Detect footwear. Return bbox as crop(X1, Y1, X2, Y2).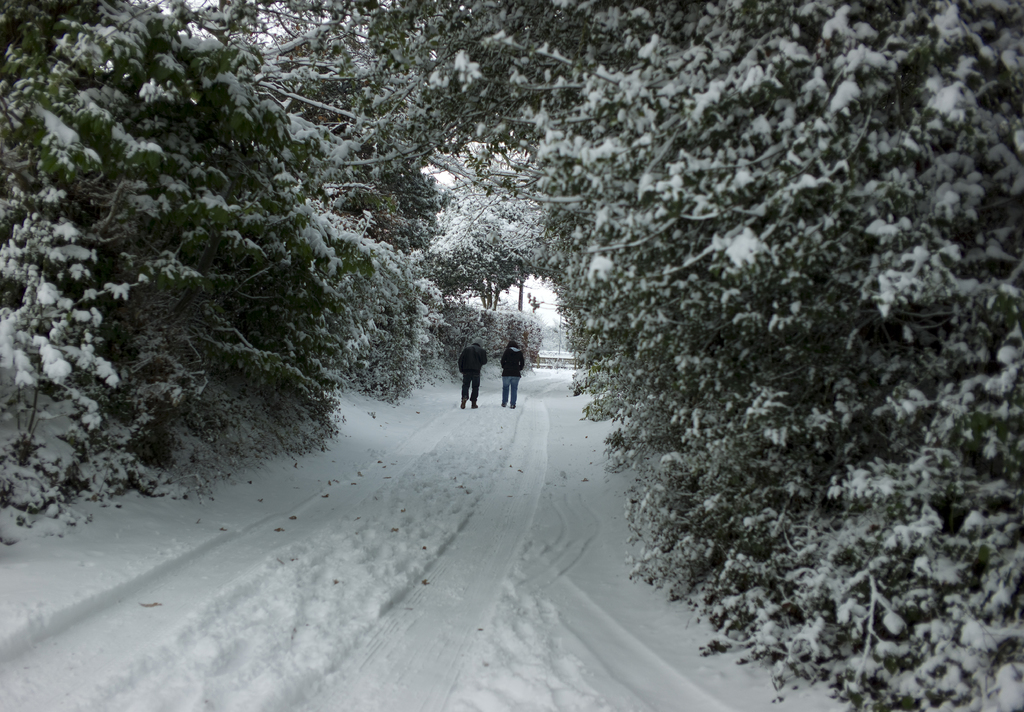
crop(470, 399, 479, 411).
